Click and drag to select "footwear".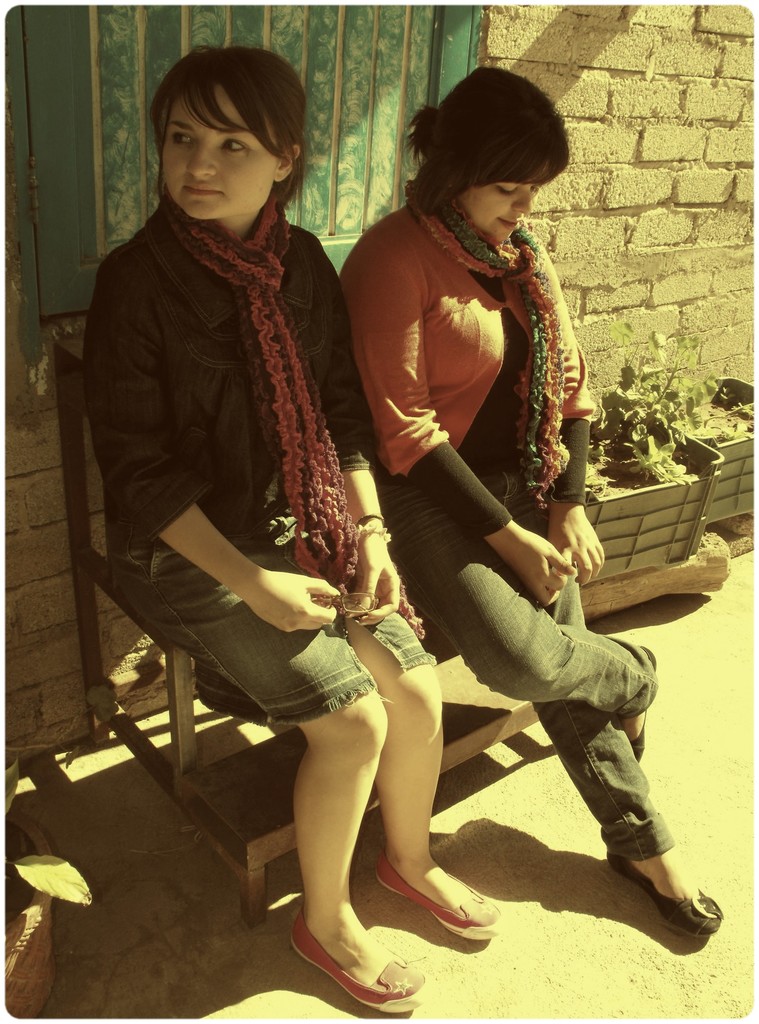
Selection: crop(374, 844, 509, 944).
